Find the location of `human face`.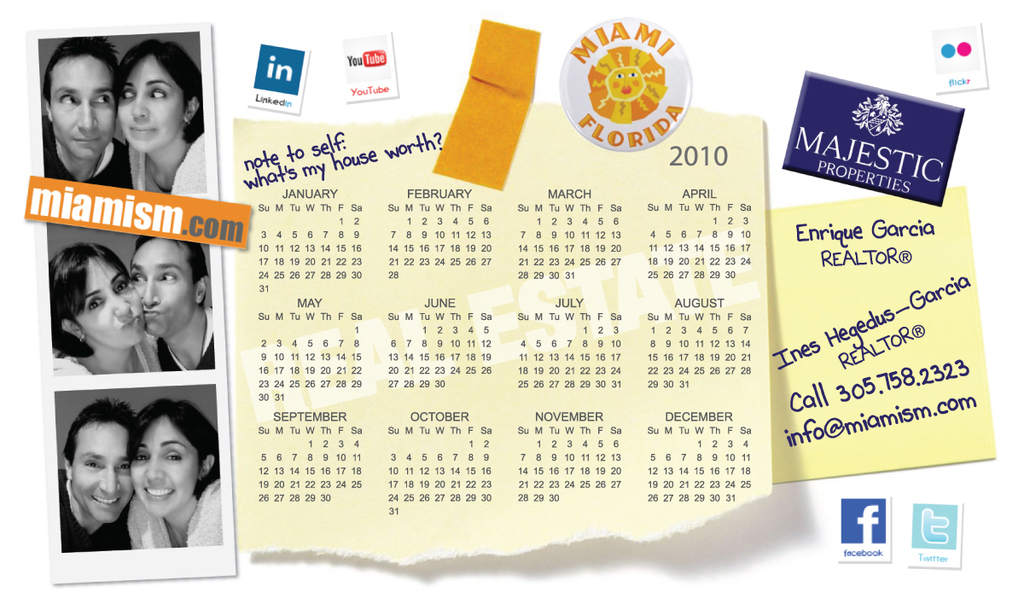
Location: {"left": 69, "top": 251, "right": 141, "bottom": 343}.
